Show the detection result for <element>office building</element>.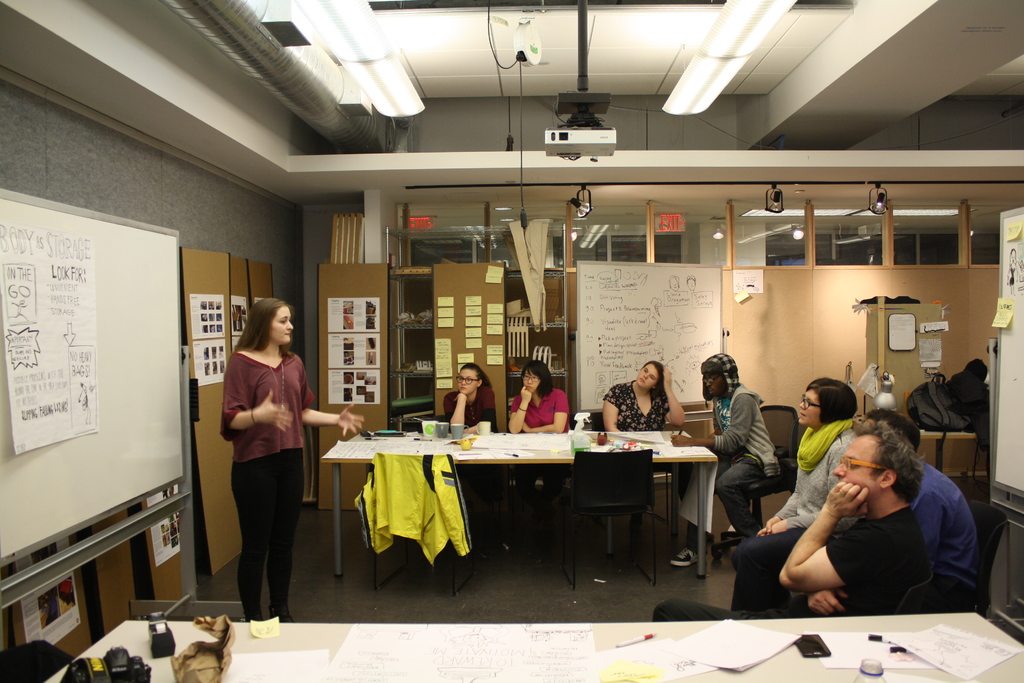
detection(111, 53, 991, 670).
